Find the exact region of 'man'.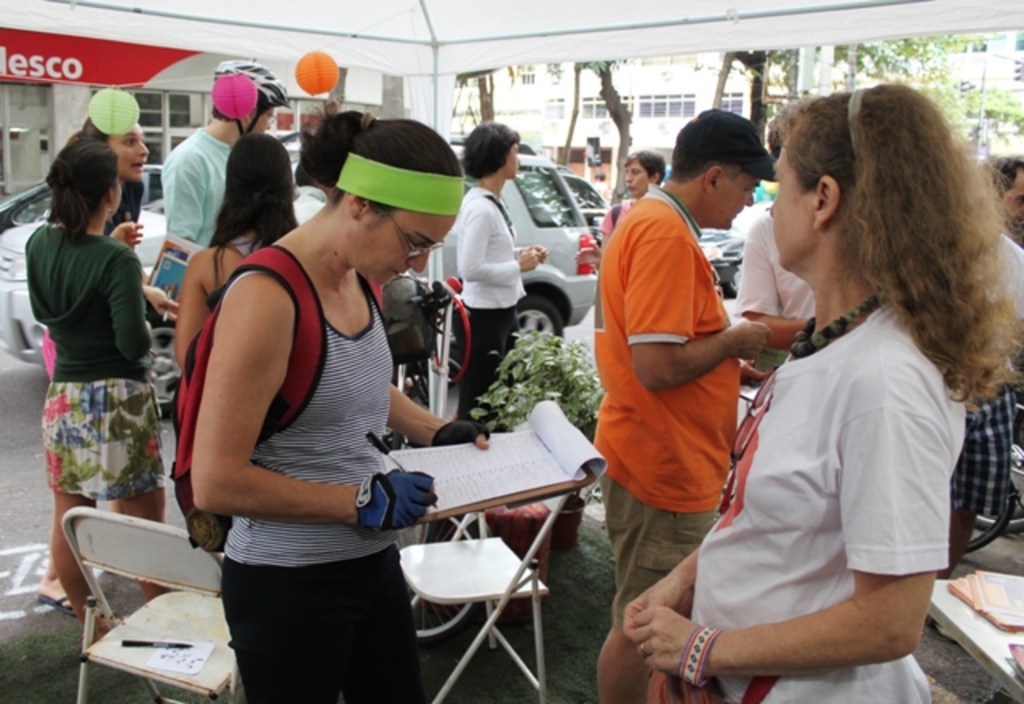
Exact region: Rect(608, 118, 792, 630).
